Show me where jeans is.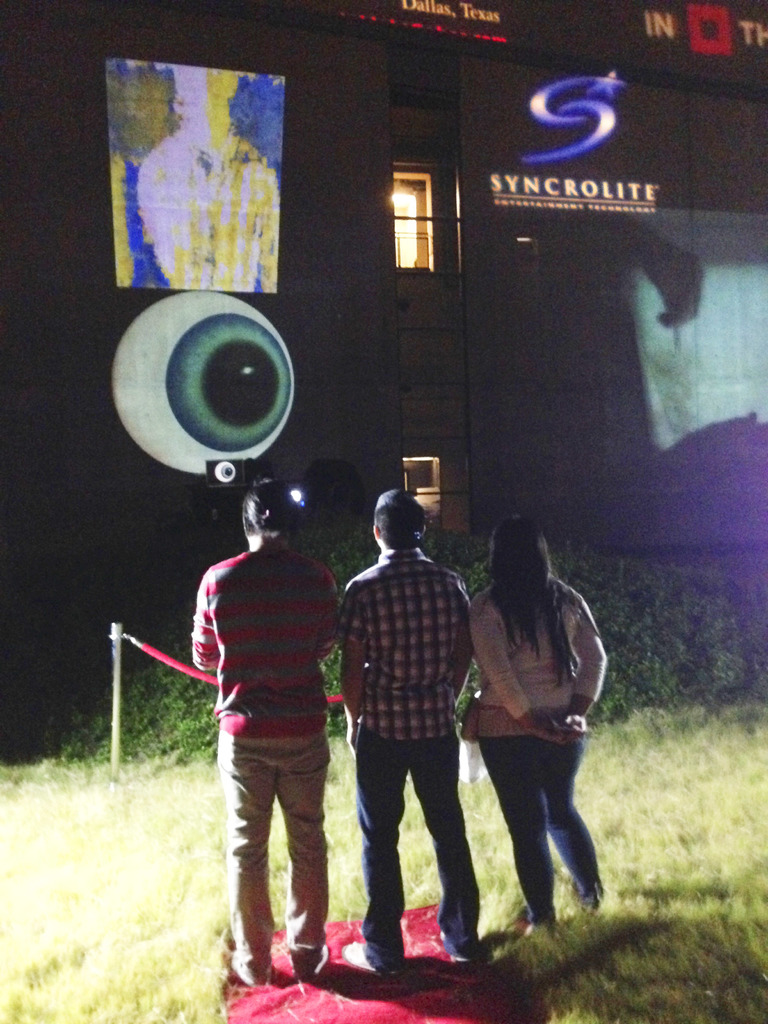
jeans is at bbox=(495, 721, 604, 943).
